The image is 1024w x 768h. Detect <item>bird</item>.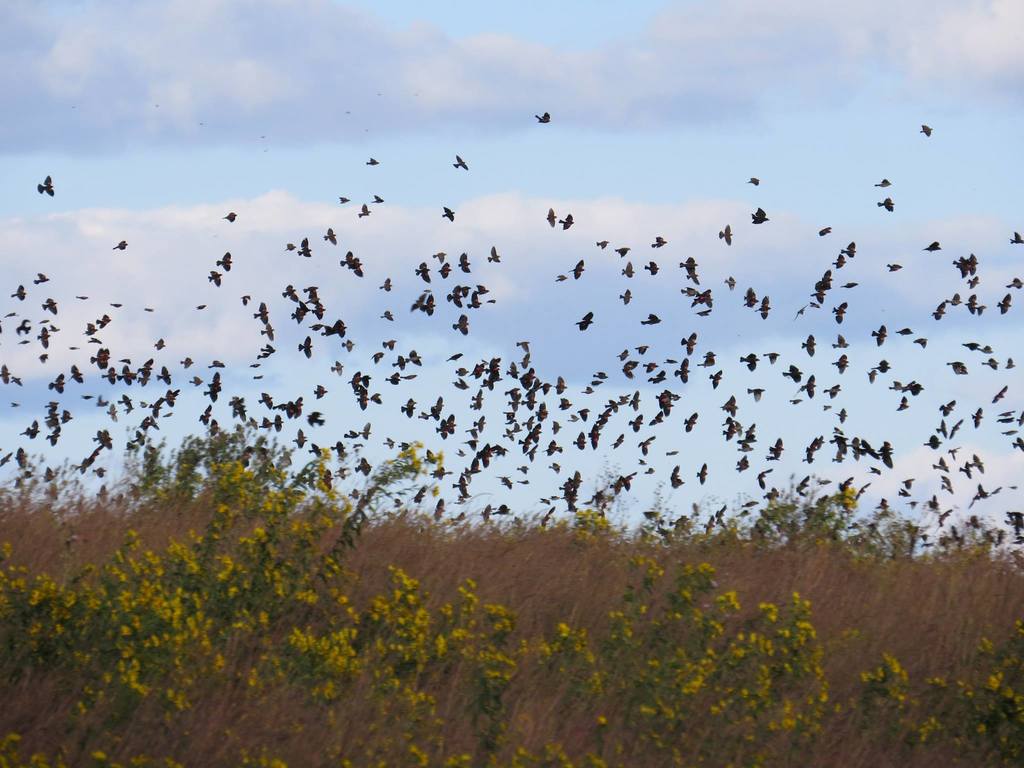
Detection: (443,351,461,365).
